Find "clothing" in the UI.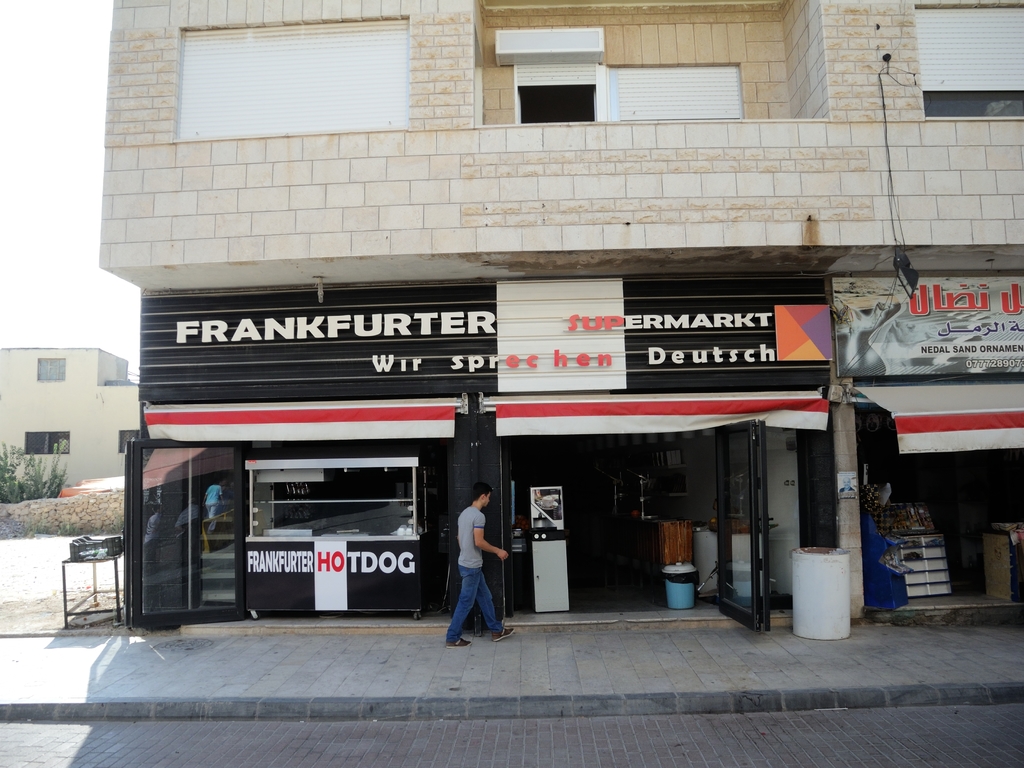
UI element at crop(437, 492, 513, 644).
